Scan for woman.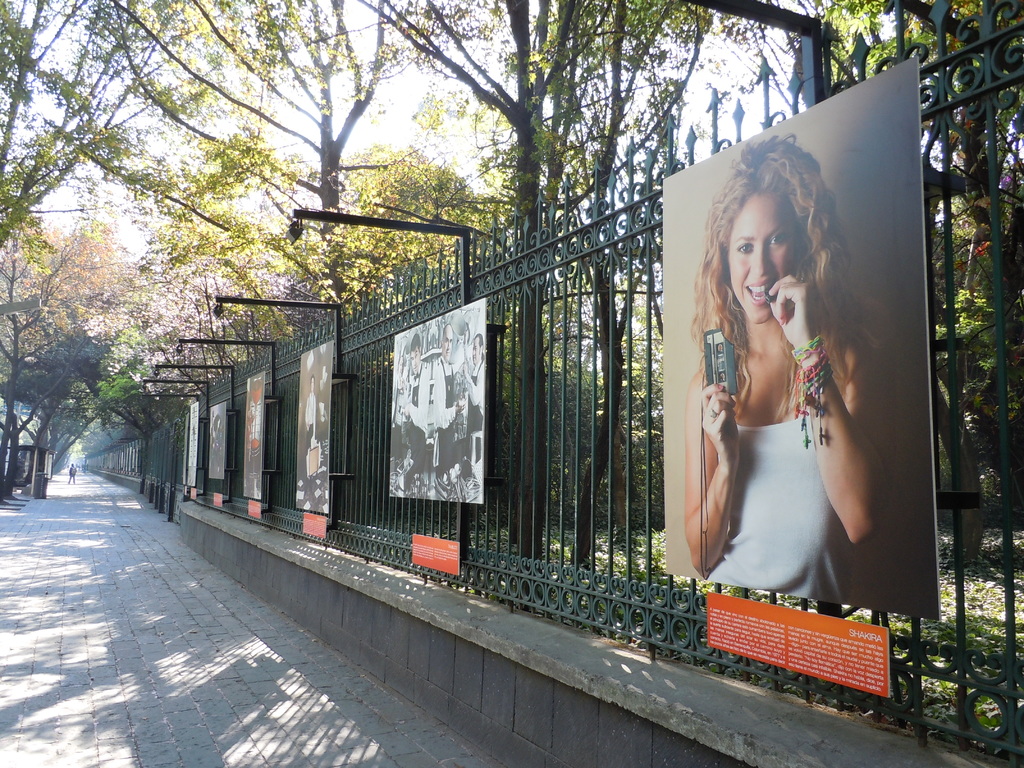
Scan result: 680 134 918 637.
